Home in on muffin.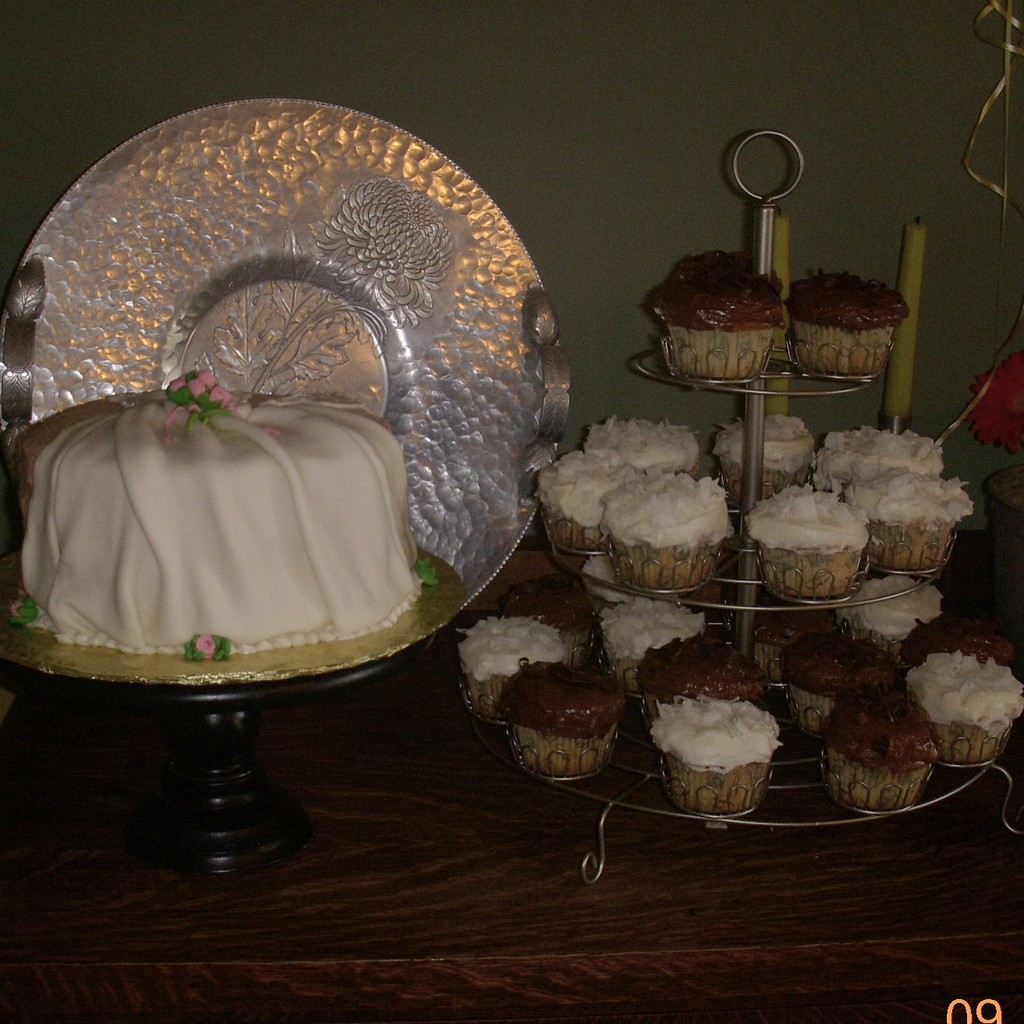
Homed in at detection(782, 625, 905, 738).
